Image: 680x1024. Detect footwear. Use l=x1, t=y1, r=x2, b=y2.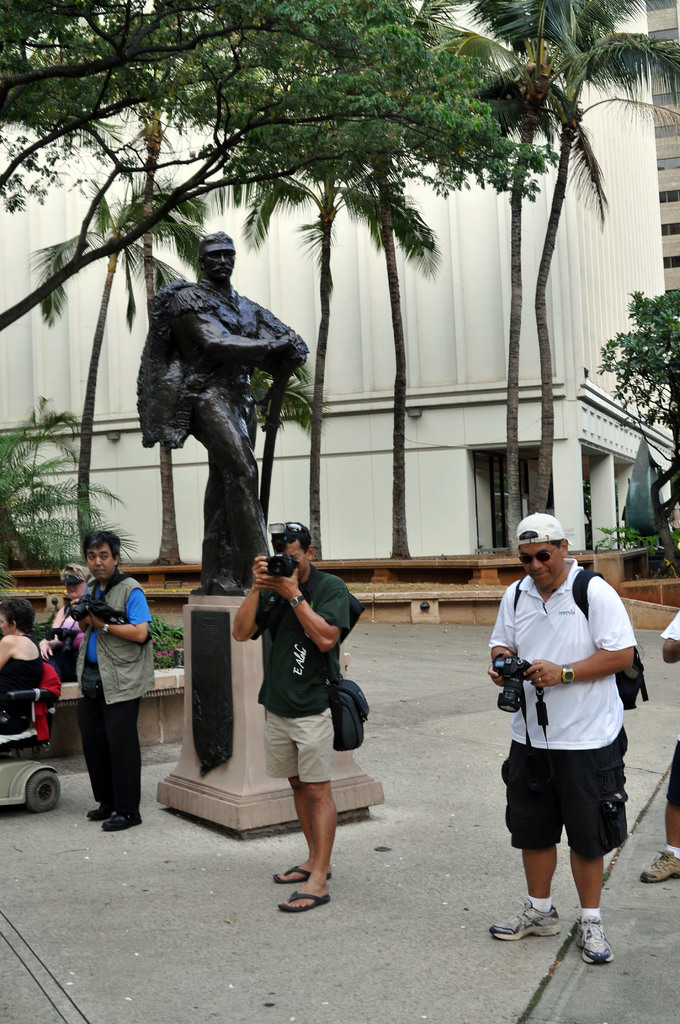
l=83, t=799, r=111, b=818.
